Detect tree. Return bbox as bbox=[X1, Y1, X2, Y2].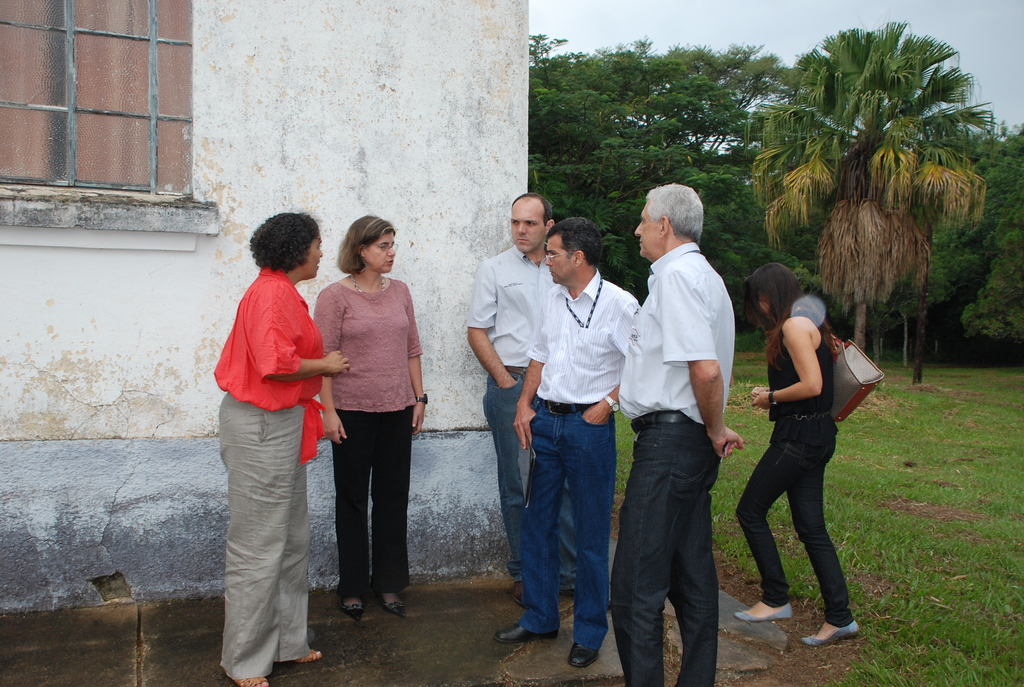
bbox=[747, 17, 995, 380].
